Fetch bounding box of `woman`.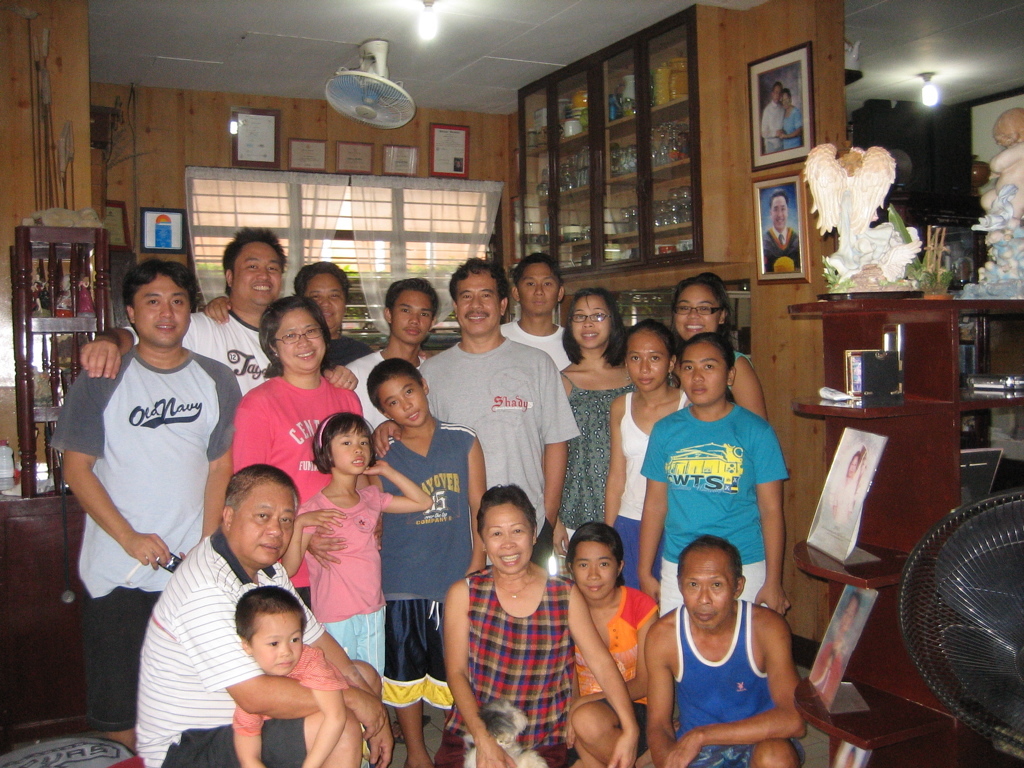
Bbox: pyautogui.locateOnScreen(557, 289, 673, 575).
